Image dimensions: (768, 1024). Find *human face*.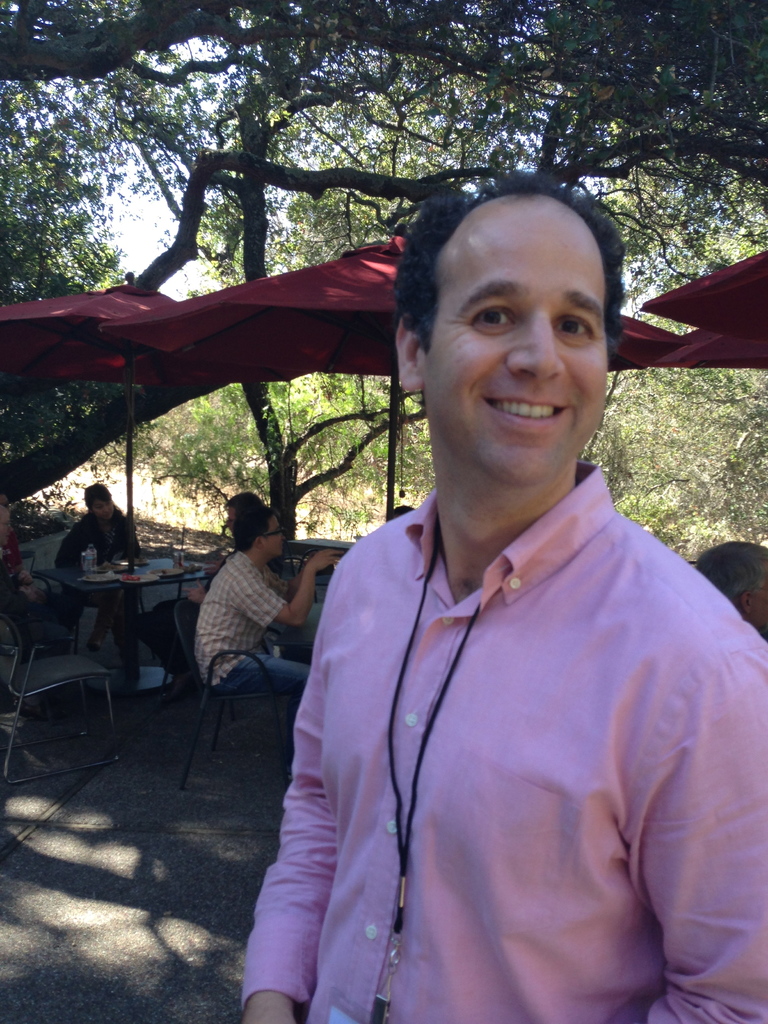
752 581 767 630.
